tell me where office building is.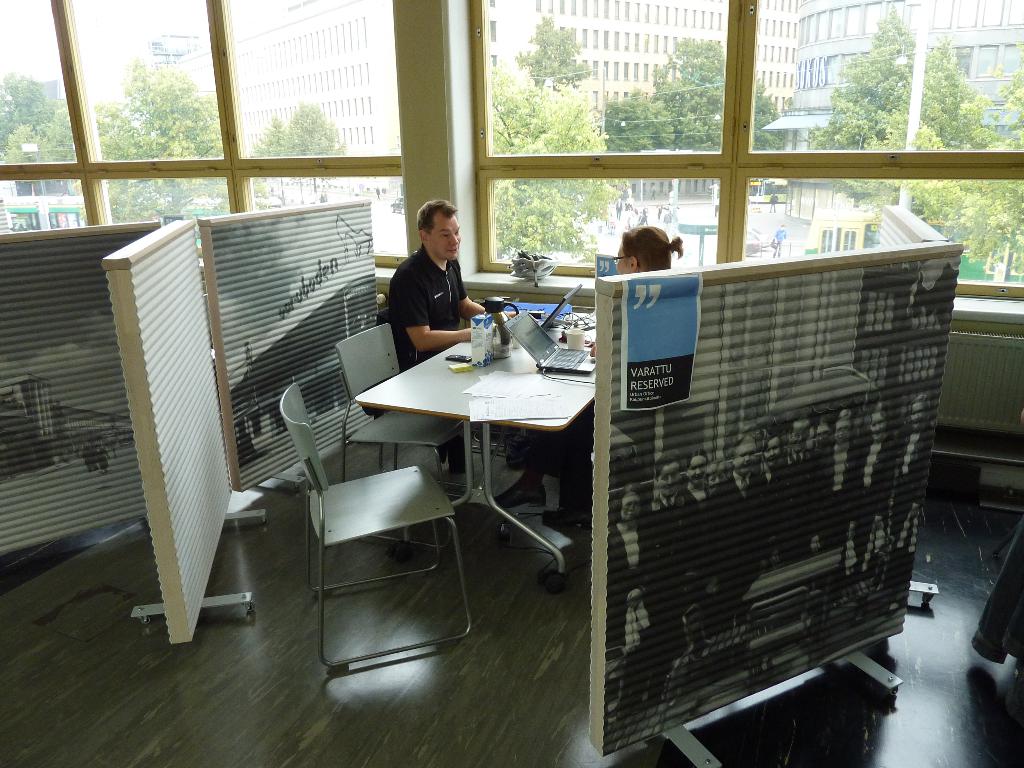
office building is at 0/0/1023/767.
